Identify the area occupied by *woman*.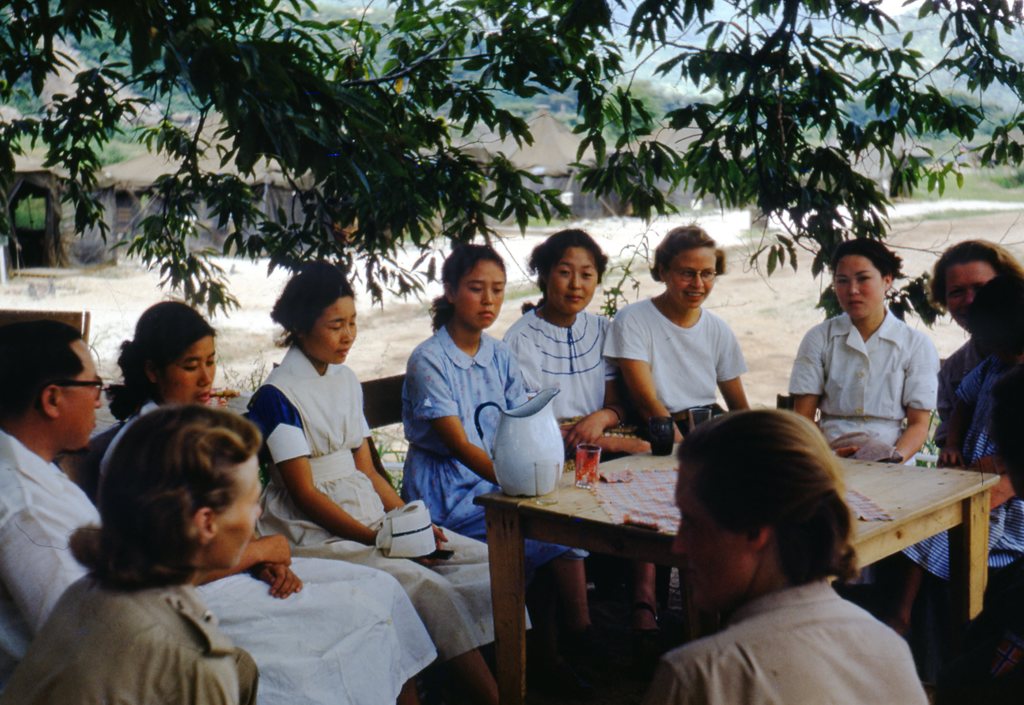
Area: 80,298,450,704.
